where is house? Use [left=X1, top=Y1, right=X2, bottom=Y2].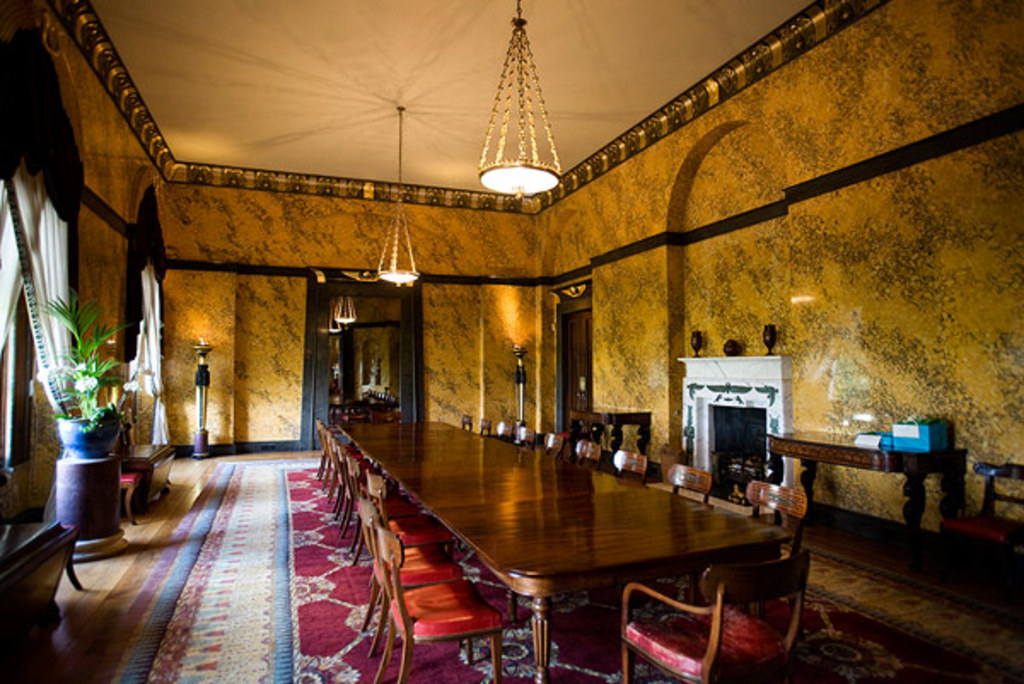
[left=0, top=0, right=1022, bottom=682].
